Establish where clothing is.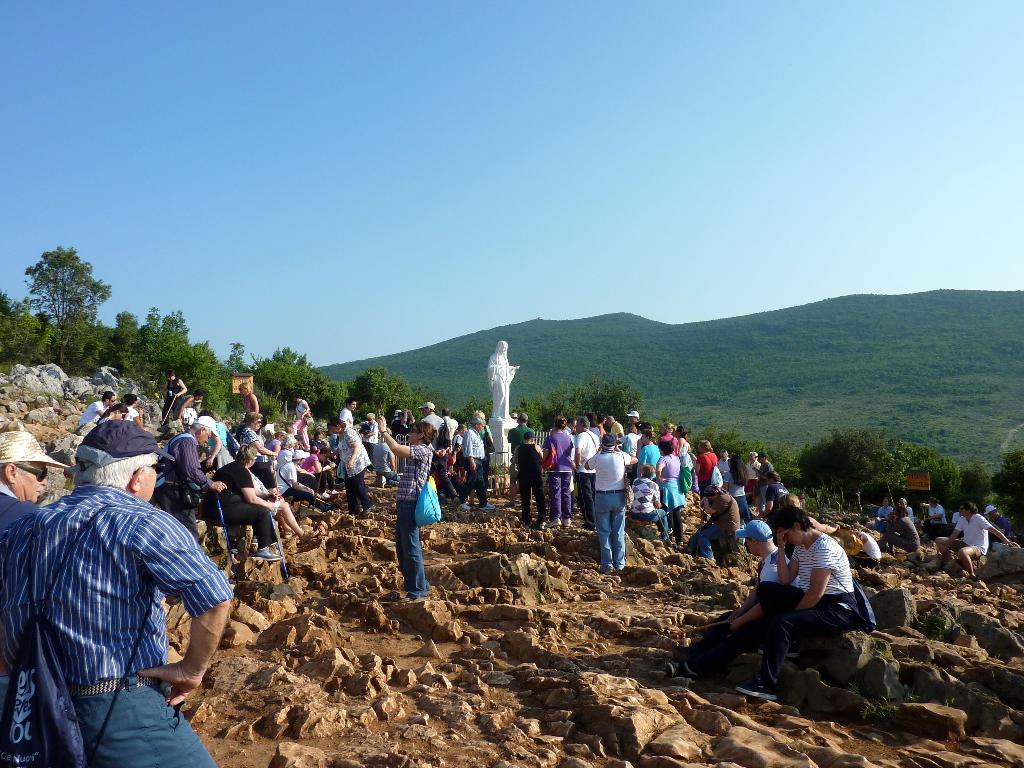
Established at (0,483,35,536).
